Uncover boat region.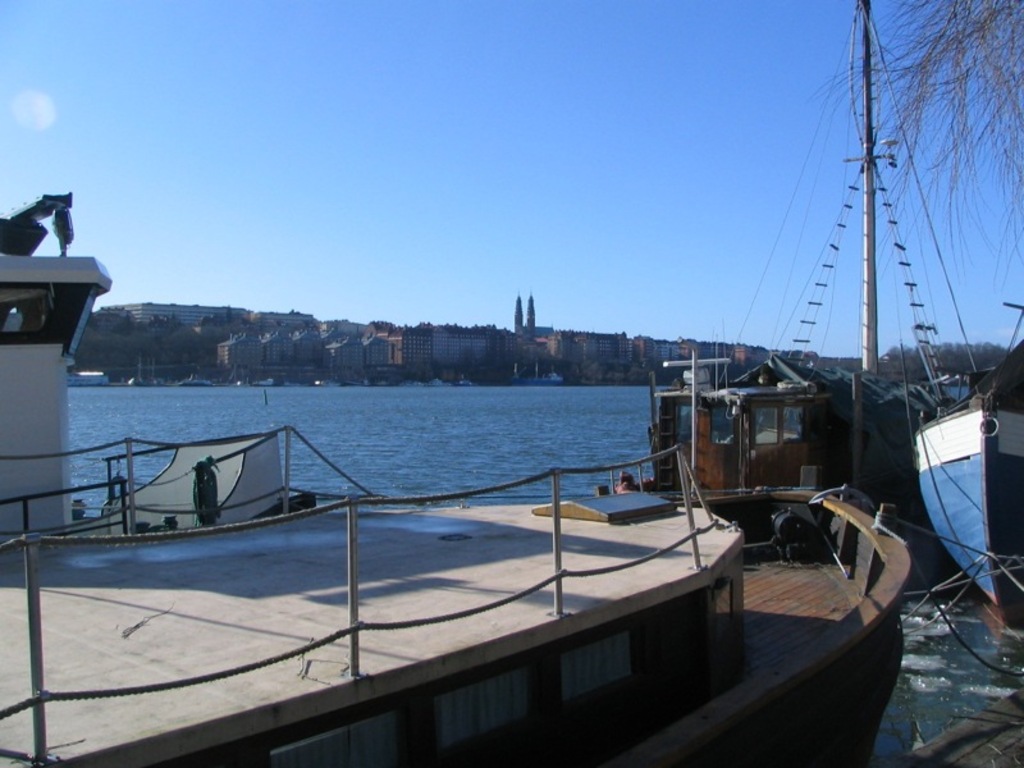
Uncovered: 908:298:1023:625.
